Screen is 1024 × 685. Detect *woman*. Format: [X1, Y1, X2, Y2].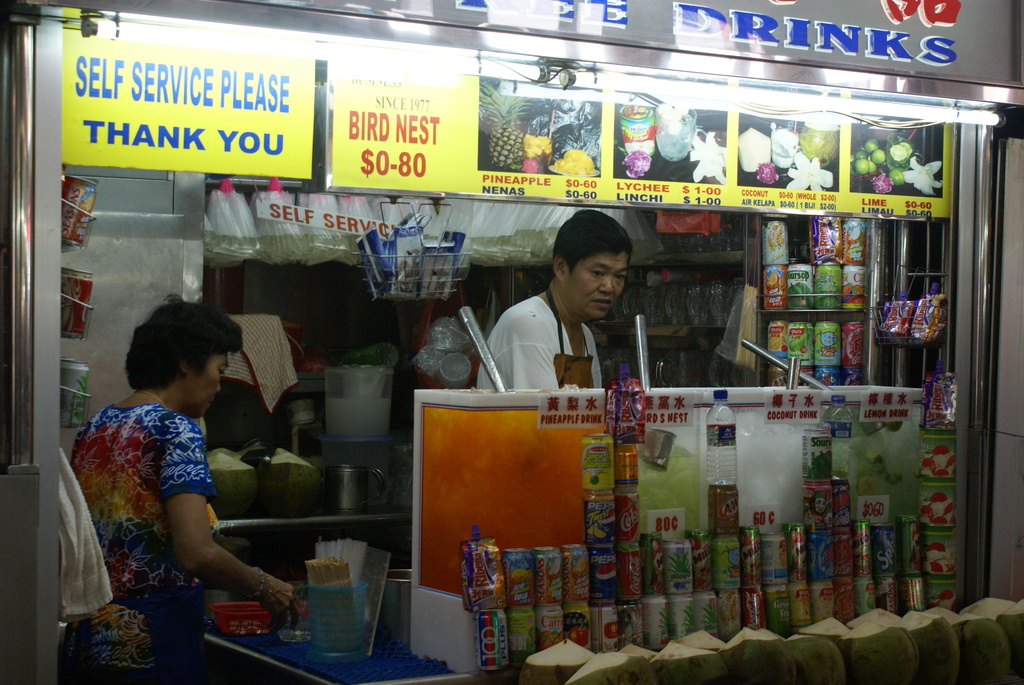
[55, 290, 301, 684].
